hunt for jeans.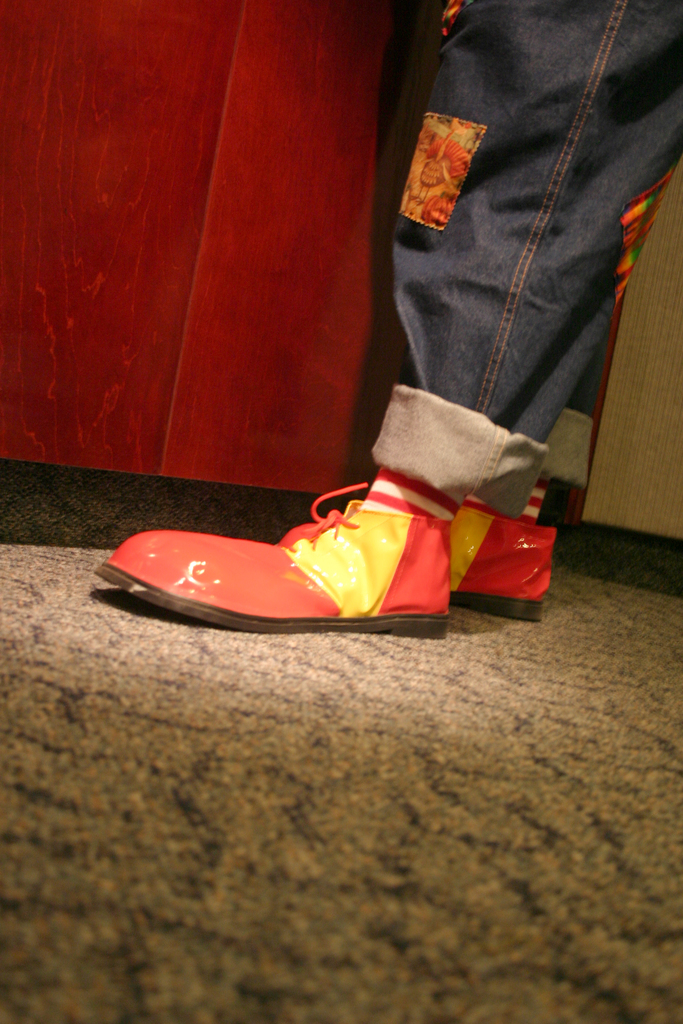
Hunted down at {"x1": 381, "y1": 26, "x2": 640, "y2": 541}.
